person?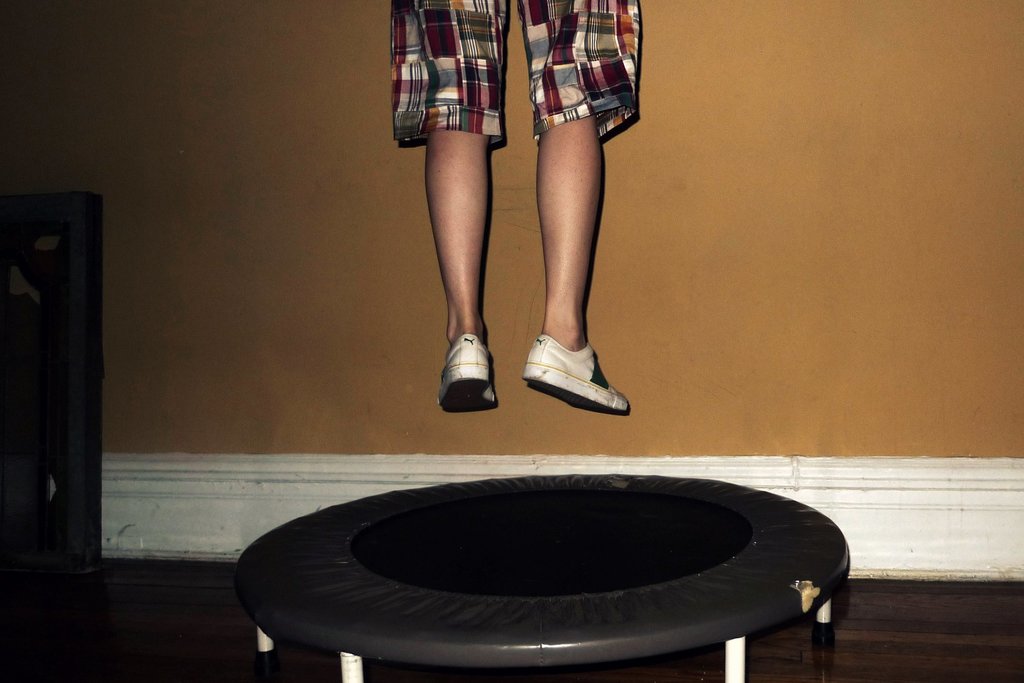
left=429, top=0, right=632, bottom=428
